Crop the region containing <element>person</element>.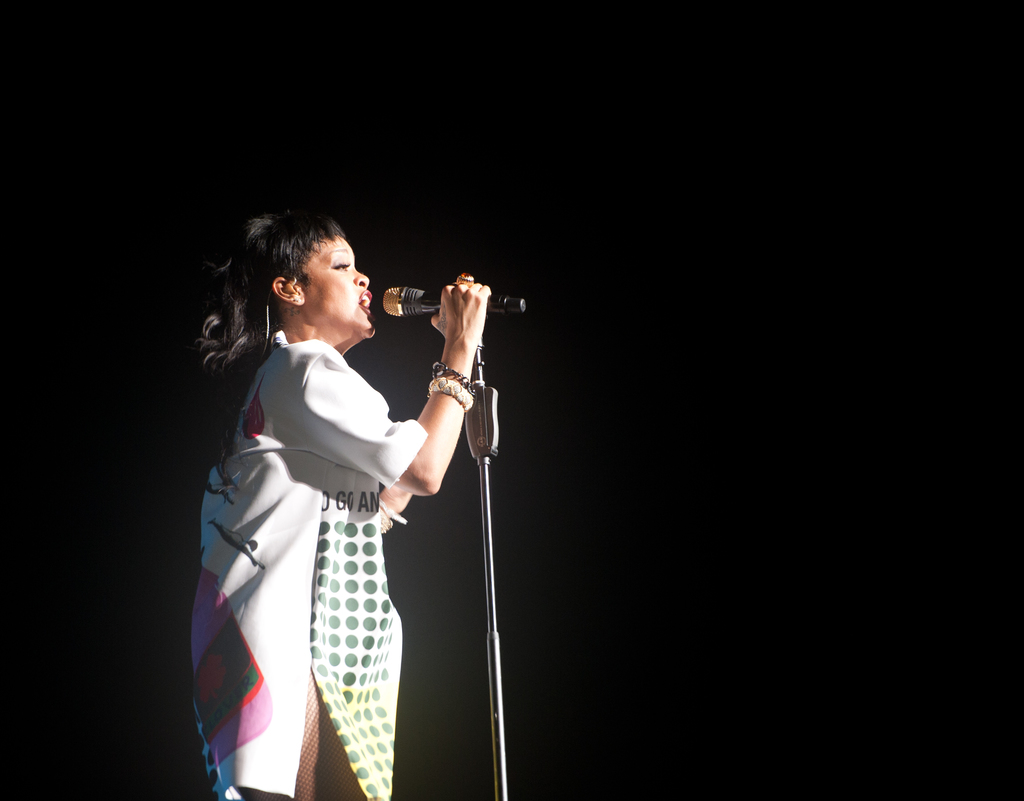
Crop region: (183, 212, 476, 798).
